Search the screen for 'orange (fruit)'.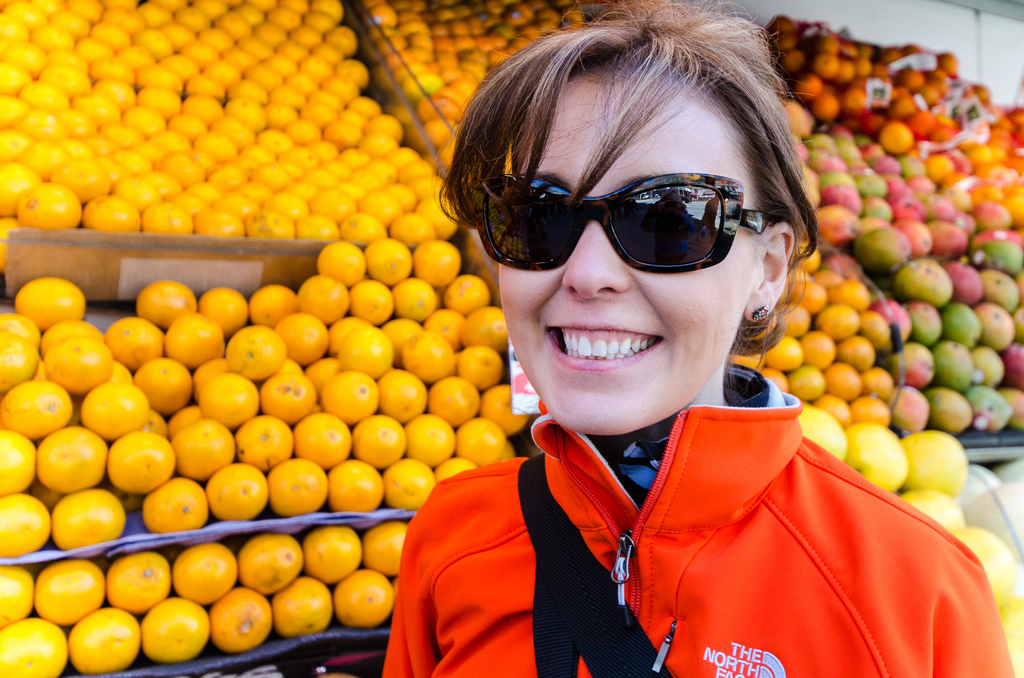
Found at bbox=[330, 462, 389, 515].
